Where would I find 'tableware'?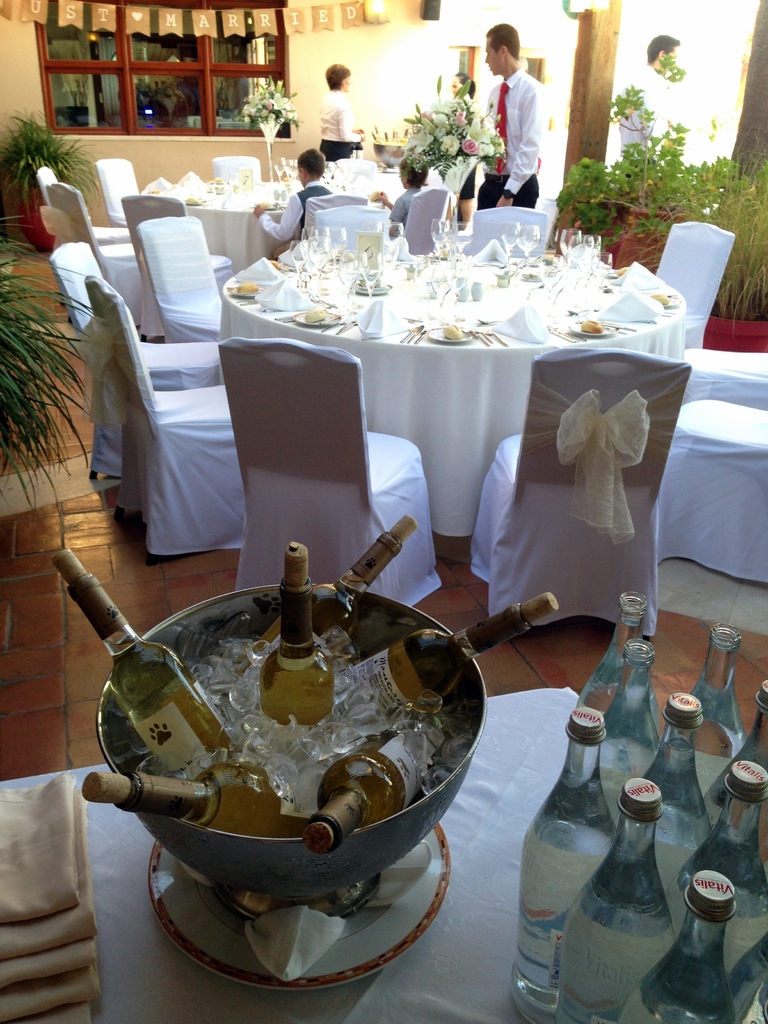
At (x1=307, y1=232, x2=317, y2=275).
